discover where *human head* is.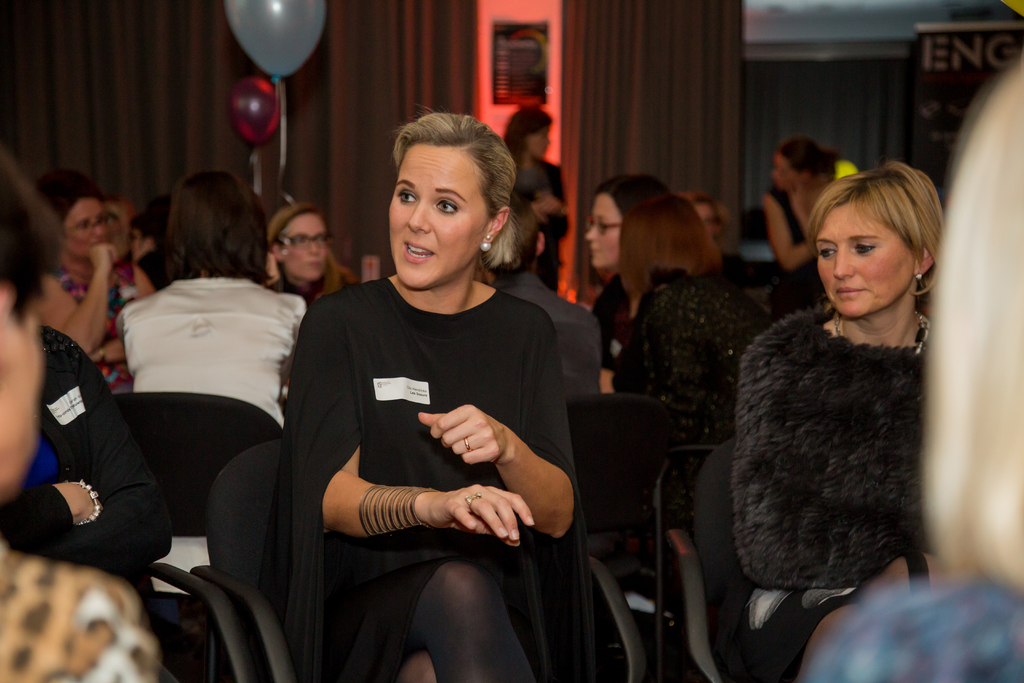
Discovered at 371,110,517,274.
